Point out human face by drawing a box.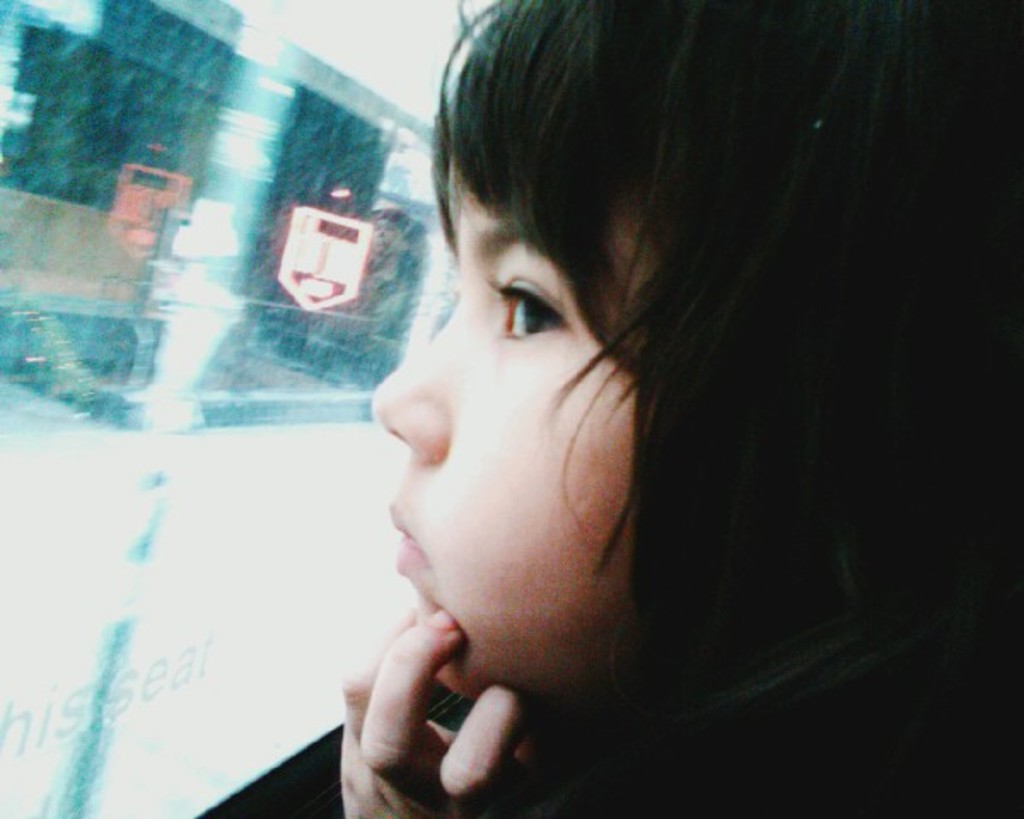
select_region(362, 177, 678, 703).
